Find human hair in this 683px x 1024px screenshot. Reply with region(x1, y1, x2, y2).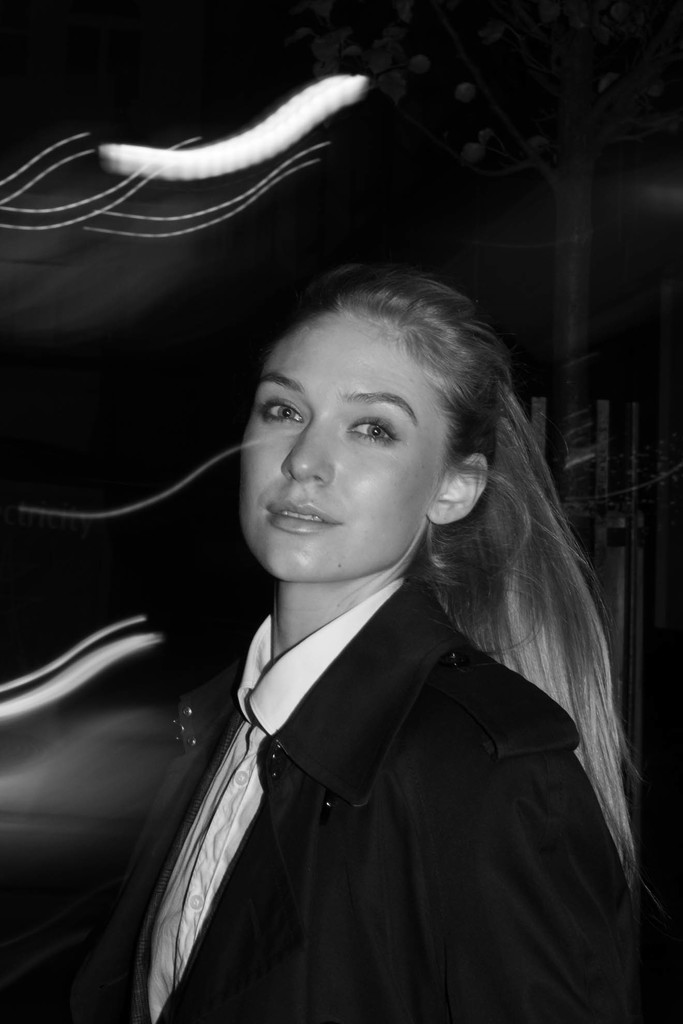
region(313, 257, 652, 891).
